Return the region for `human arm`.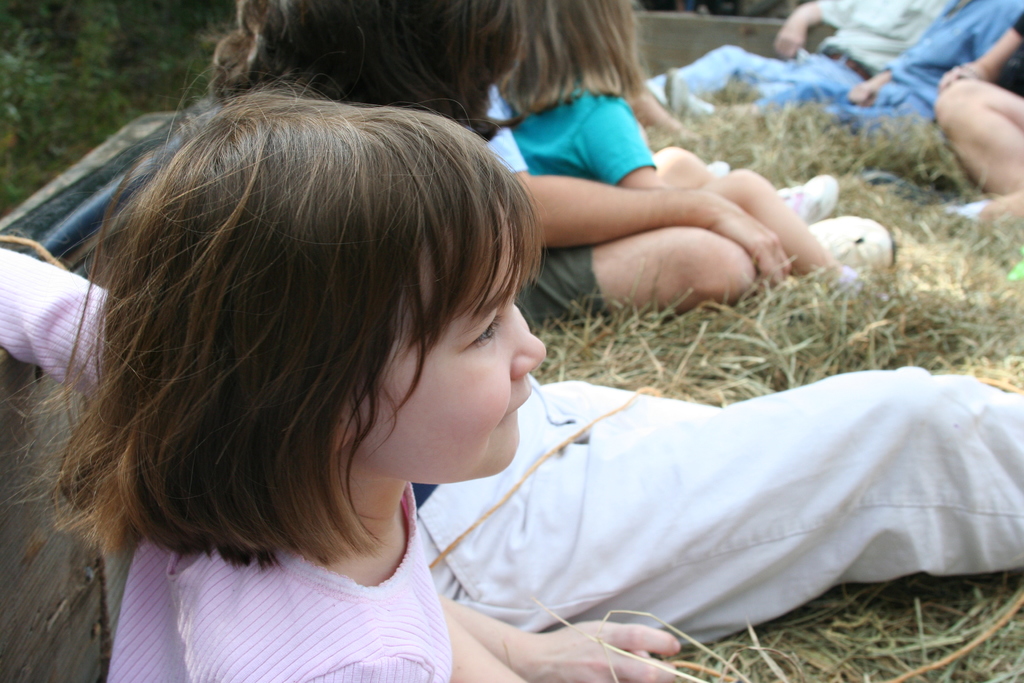
[left=486, top=91, right=792, bottom=291].
